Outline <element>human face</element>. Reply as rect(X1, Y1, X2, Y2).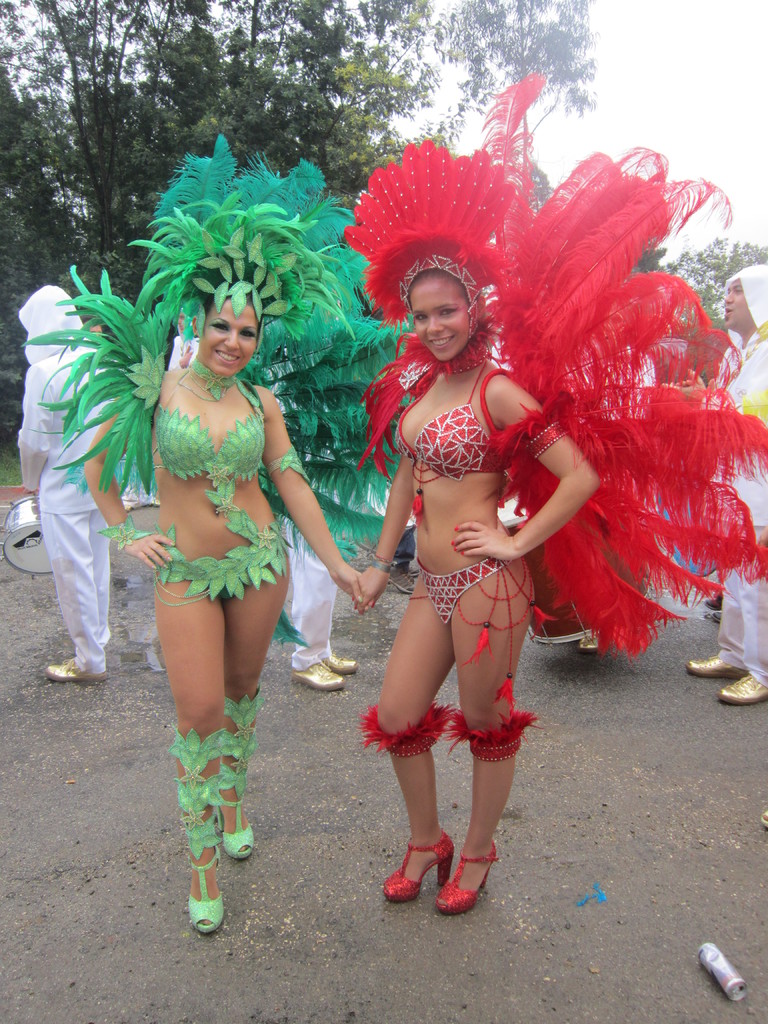
rect(411, 287, 472, 364).
